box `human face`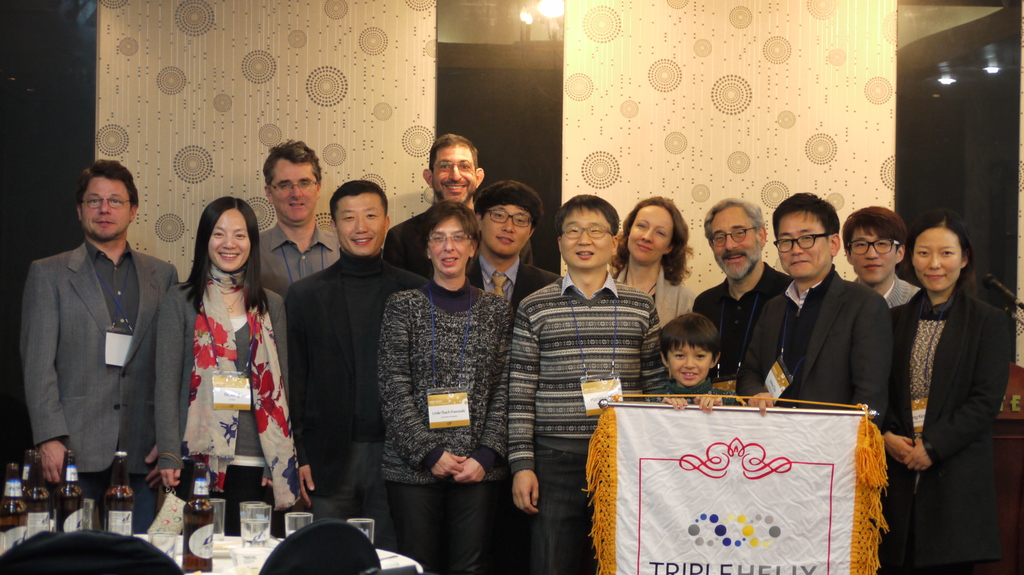
x1=666 y1=343 x2=710 y2=386
